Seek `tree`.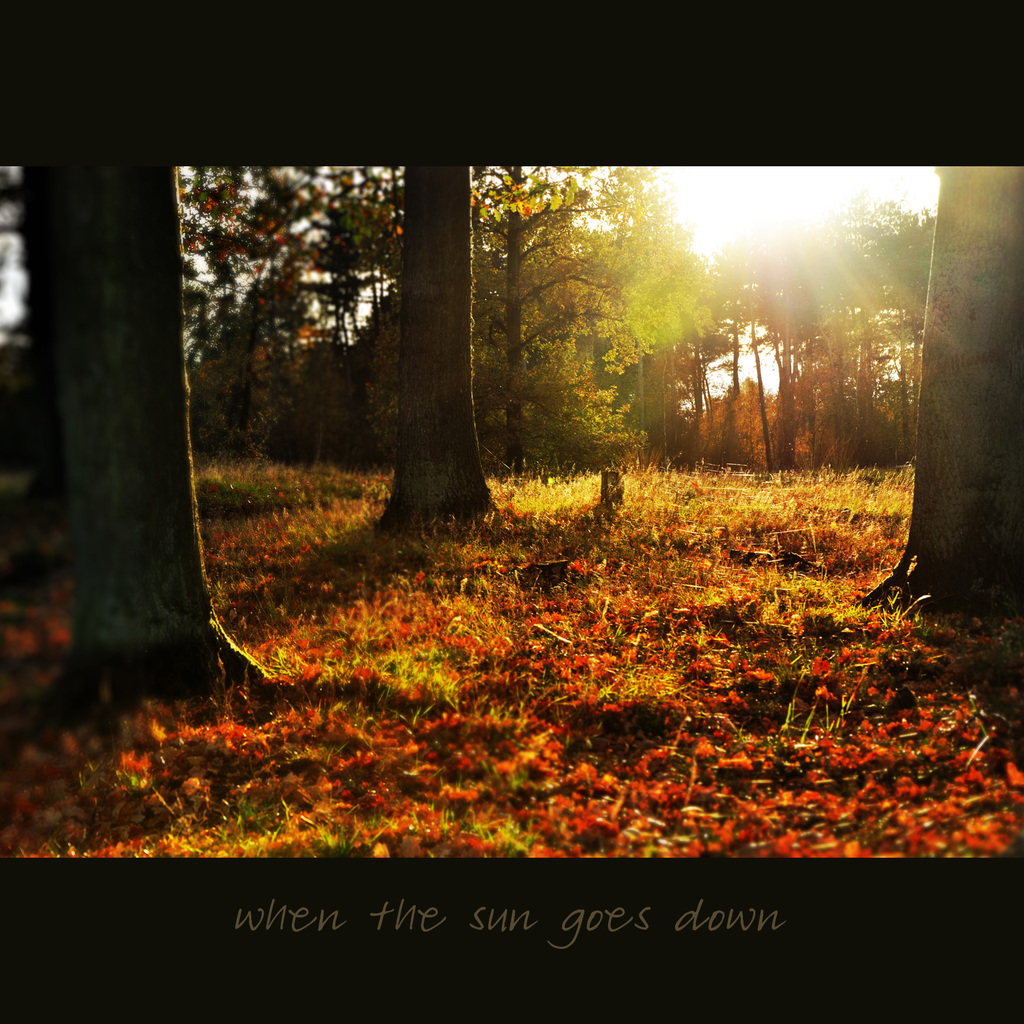
(x1=361, y1=153, x2=516, y2=527).
